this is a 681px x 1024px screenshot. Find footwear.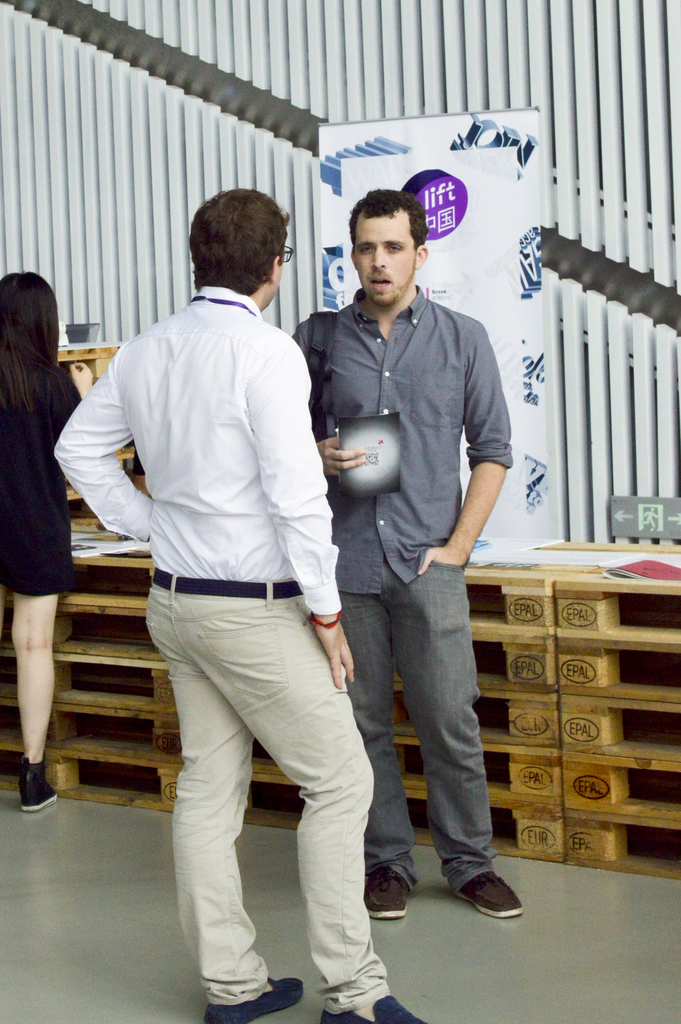
Bounding box: left=364, top=864, right=409, bottom=921.
